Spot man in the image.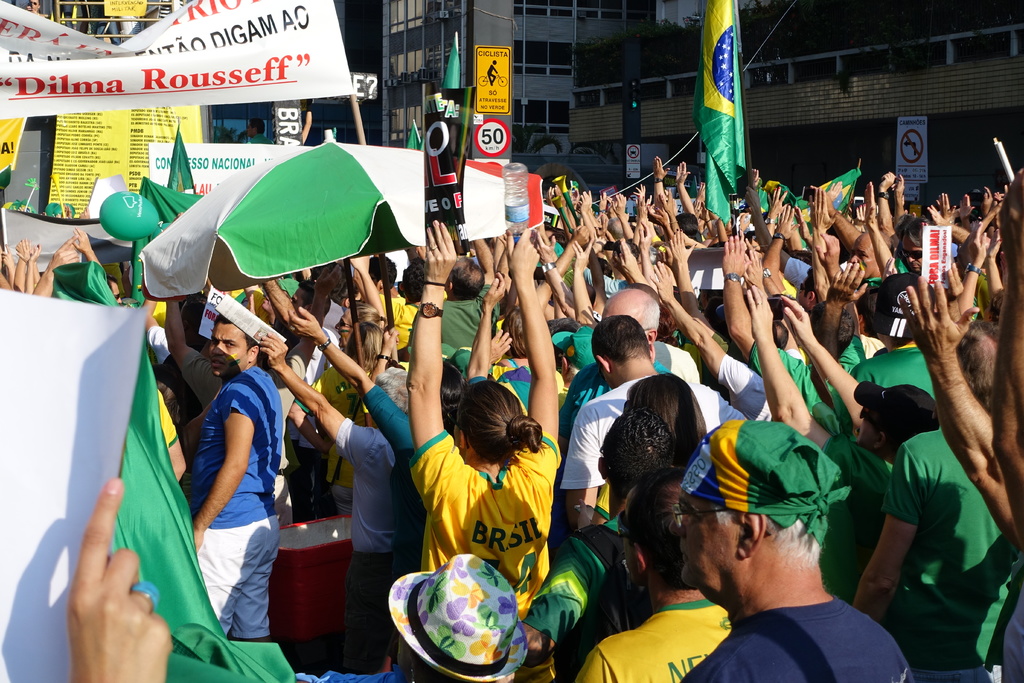
man found at <bbox>561, 286, 676, 449</bbox>.
